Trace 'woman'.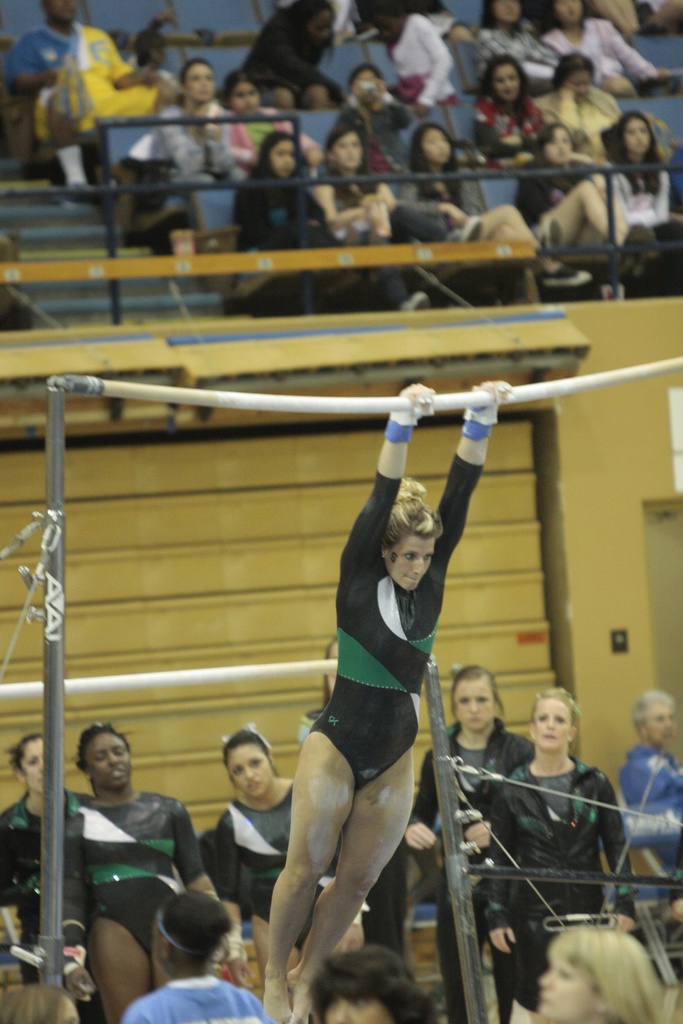
Traced to {"left": 598, "top": 105, "right": 682, "bottom": 250}.
